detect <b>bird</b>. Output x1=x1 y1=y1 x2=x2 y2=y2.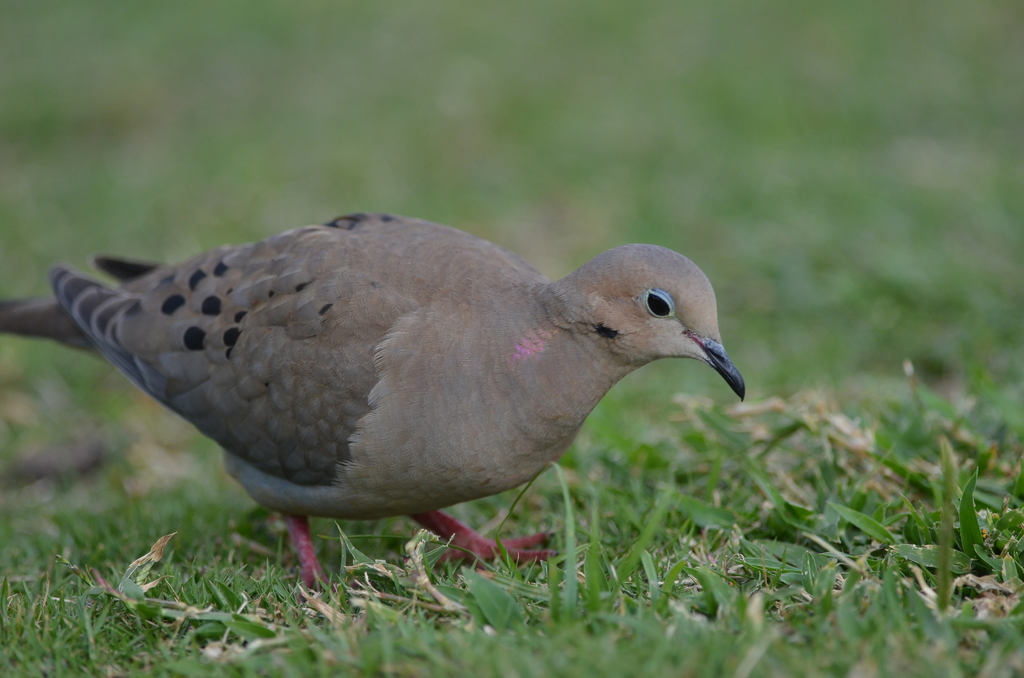
x1=37 y1=211 x2=770 y2=620.
